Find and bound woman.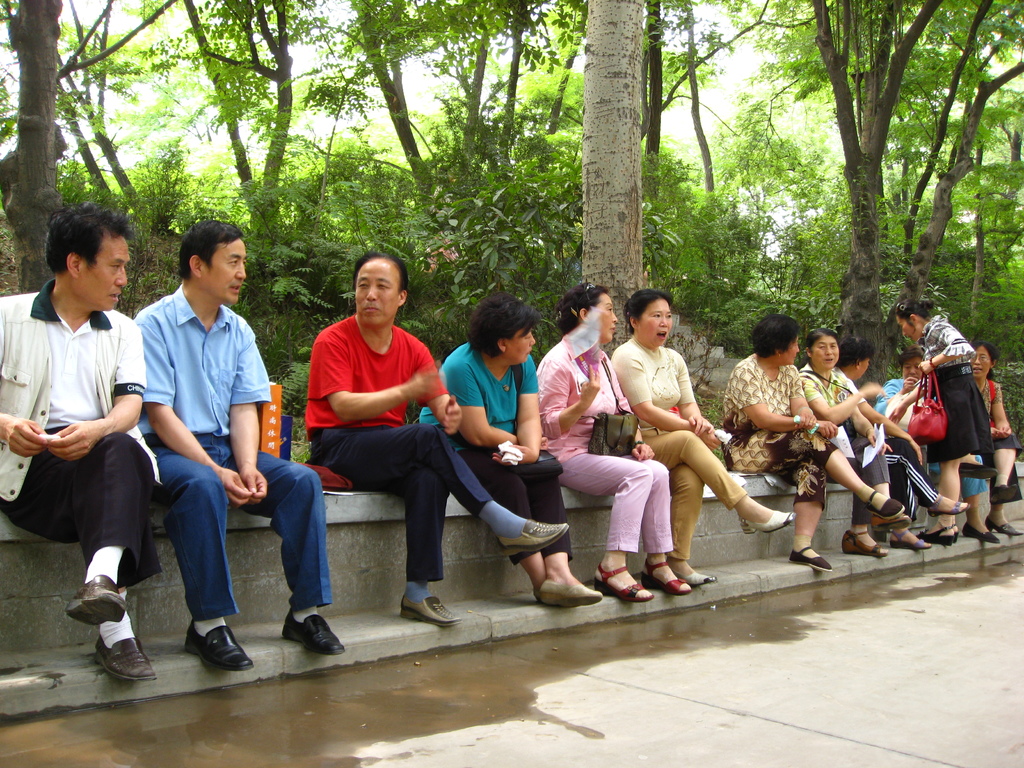
Bound: x1=865 y1=346 x2=1005 y2=545.
